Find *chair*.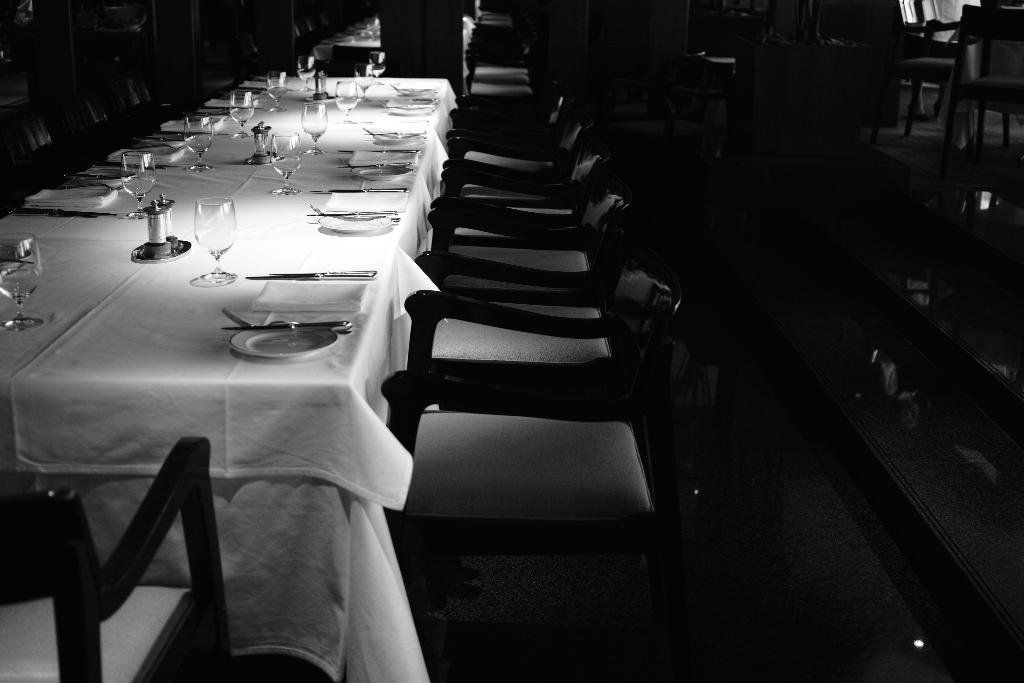
x1=445, y1=70, x2=580, y2=161.
